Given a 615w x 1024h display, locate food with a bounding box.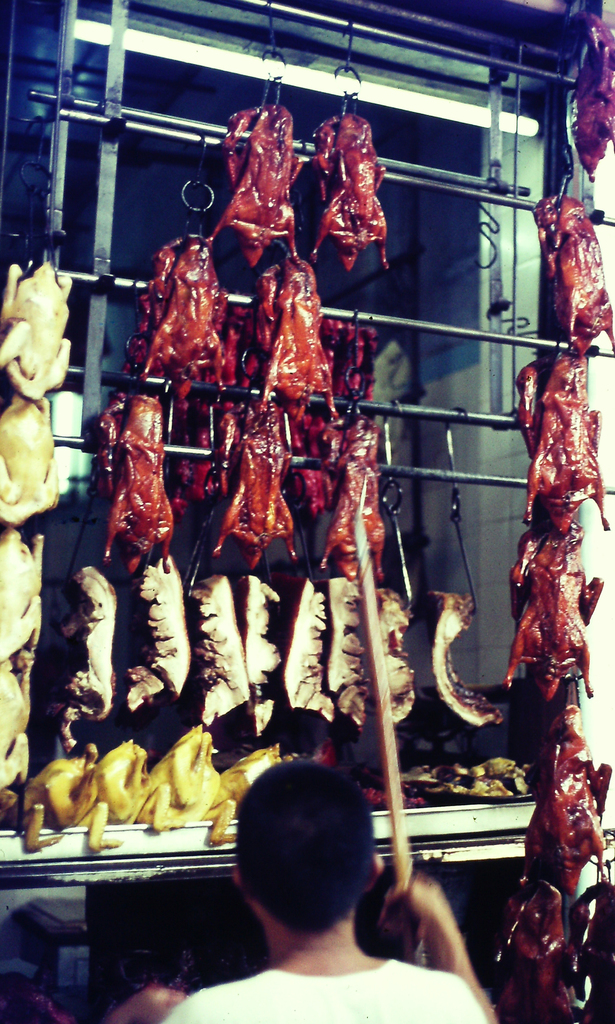
Located: (left=568, top=9, right=614, bottom=186).
